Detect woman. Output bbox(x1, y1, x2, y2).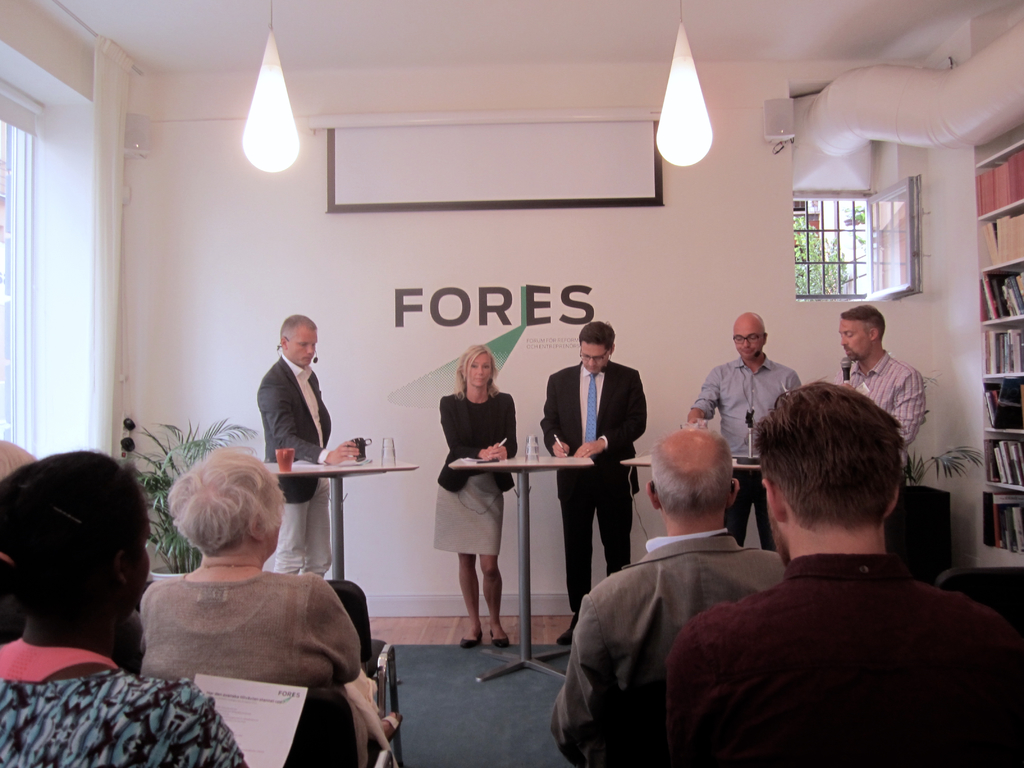
bbox(139, 447, 396, 767).
